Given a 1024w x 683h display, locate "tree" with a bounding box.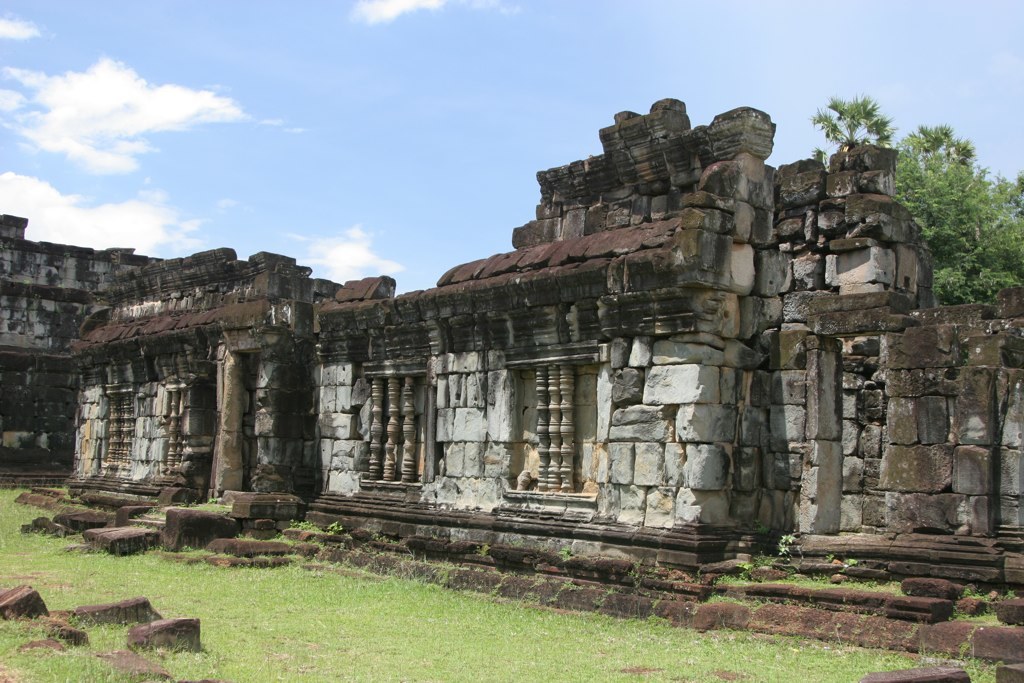
Located: 808,90,901,169.
